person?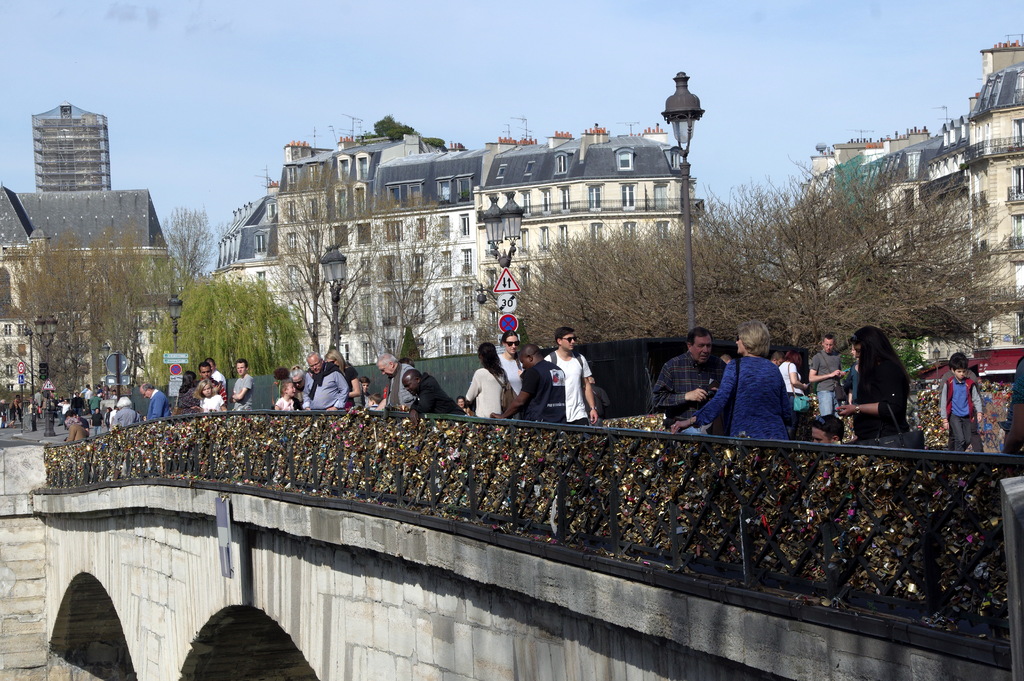
(x1=140, y1=381, x2=177, y2=420)
